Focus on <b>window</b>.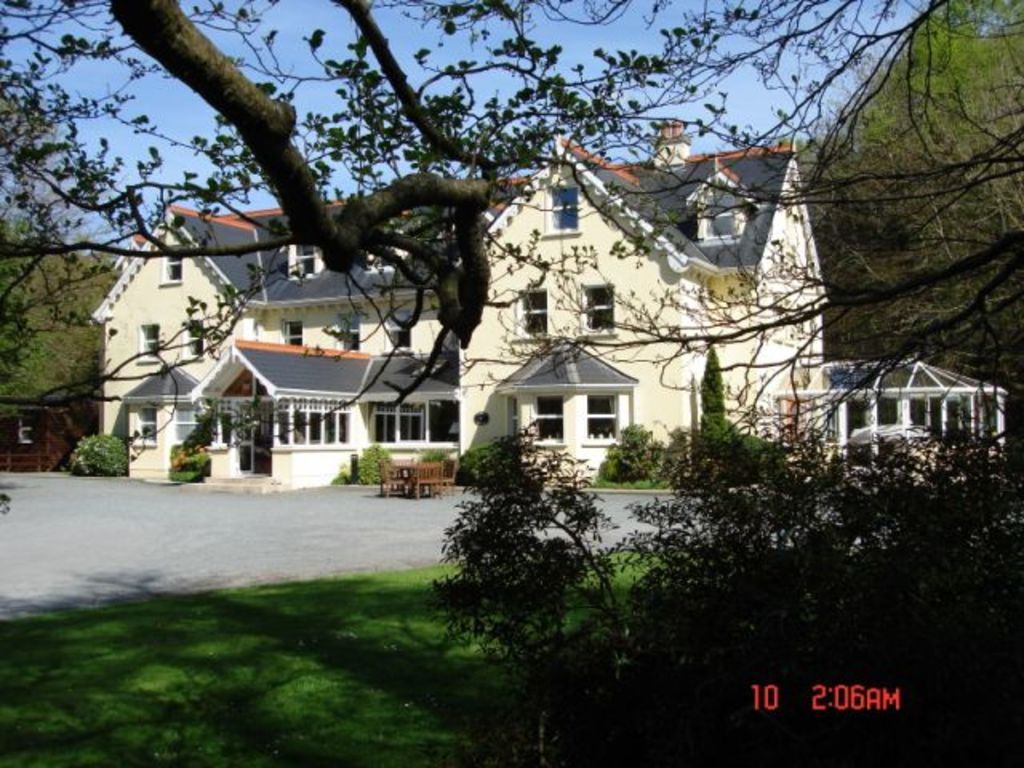
Focused at (704, 194, 736, 242).
